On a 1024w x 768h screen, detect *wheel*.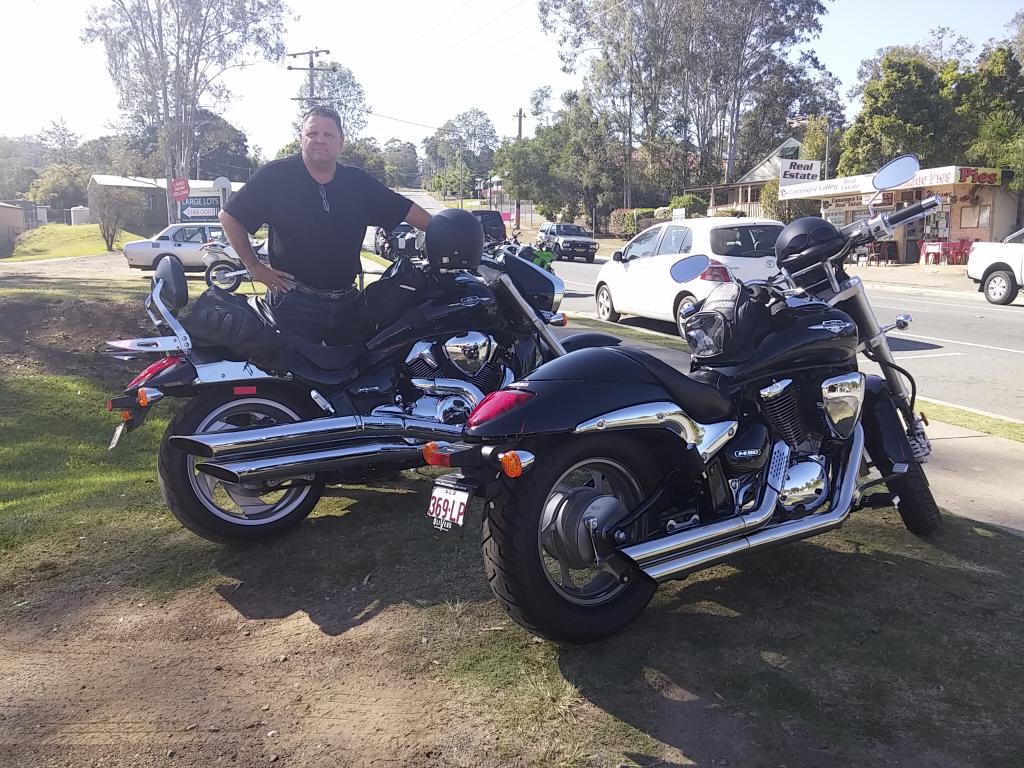
x1=380, y1=250, x2=383, y2=256.
